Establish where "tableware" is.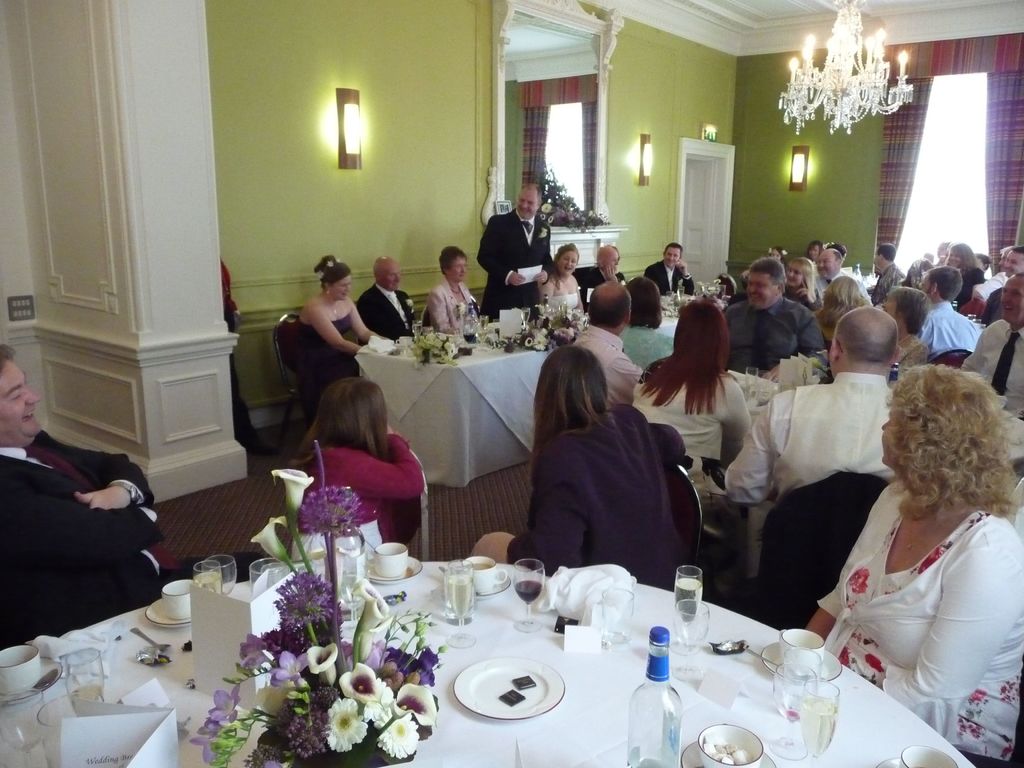
Established at BBox(447, 652, 566, 723).
